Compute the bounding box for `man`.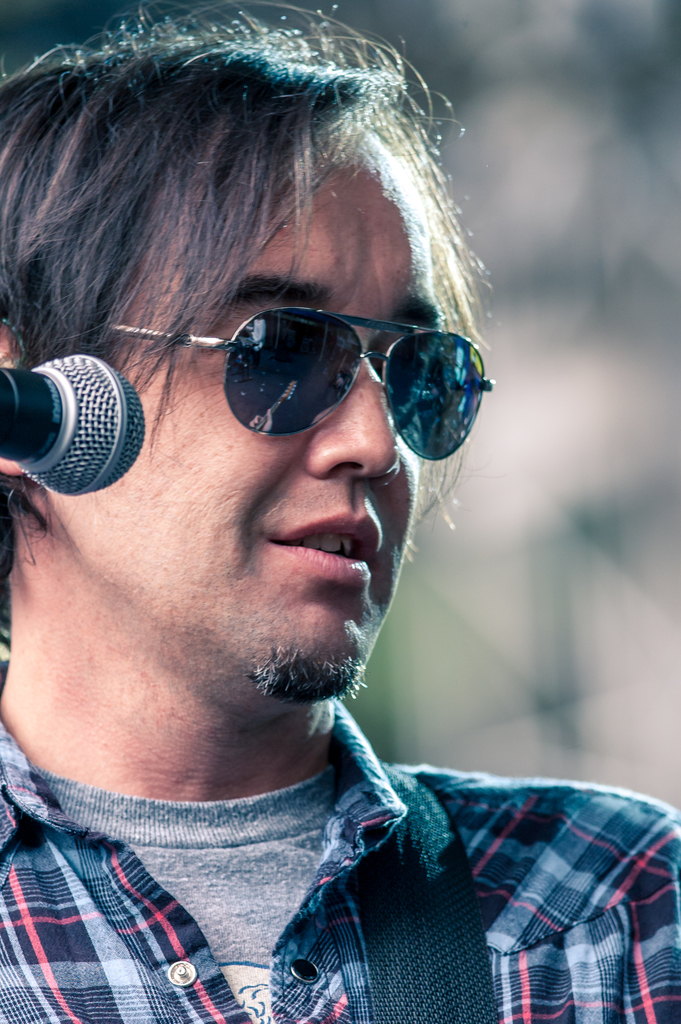
0 24 619 991.
